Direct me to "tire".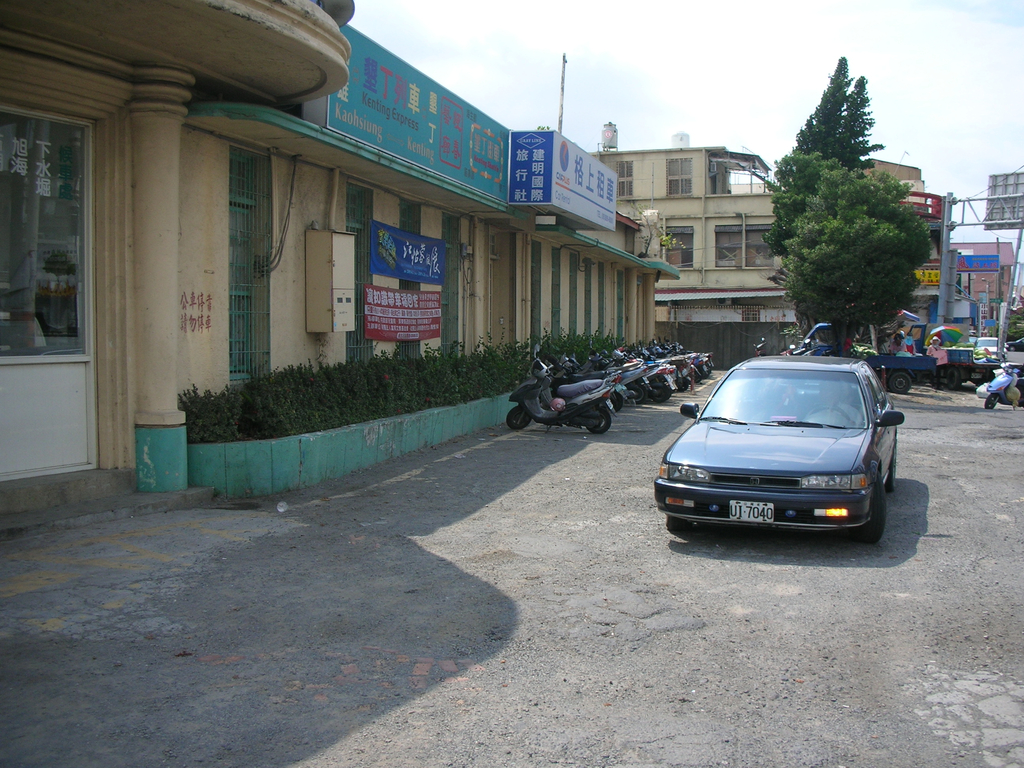
Direction: select_region(941, 365, 963, 393).
